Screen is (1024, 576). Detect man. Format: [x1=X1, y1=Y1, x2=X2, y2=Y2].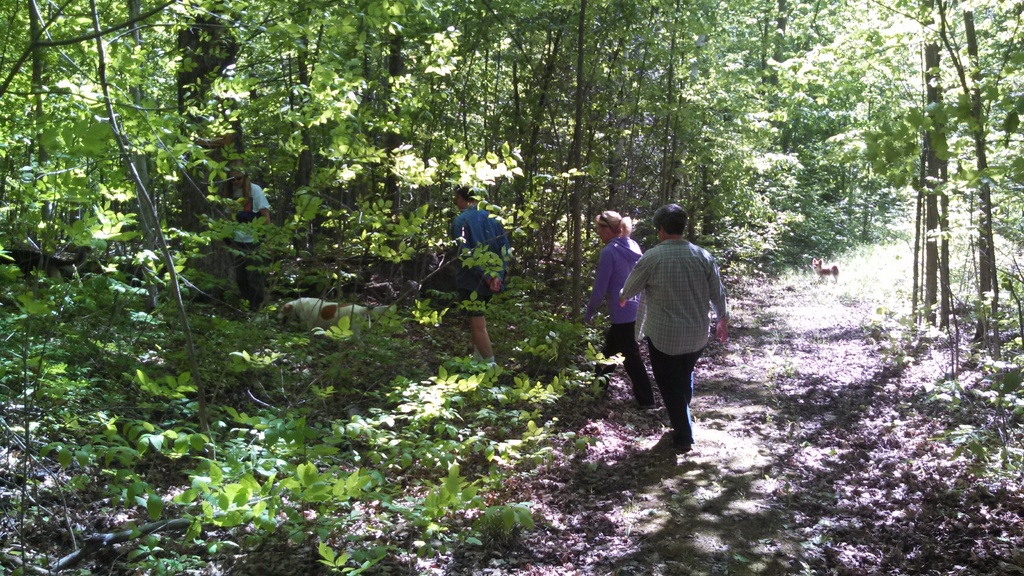
[x1=611, y1=198, x2=726, y2=452].
